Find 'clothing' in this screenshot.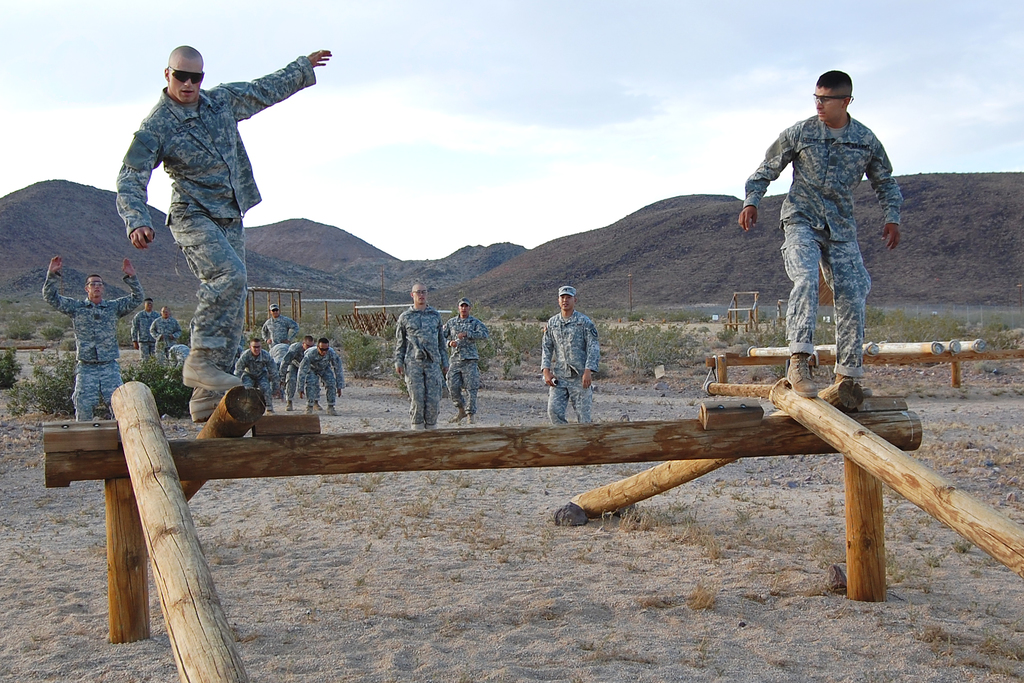
The bounding box for 'clothing' is 746:108:899:372.
